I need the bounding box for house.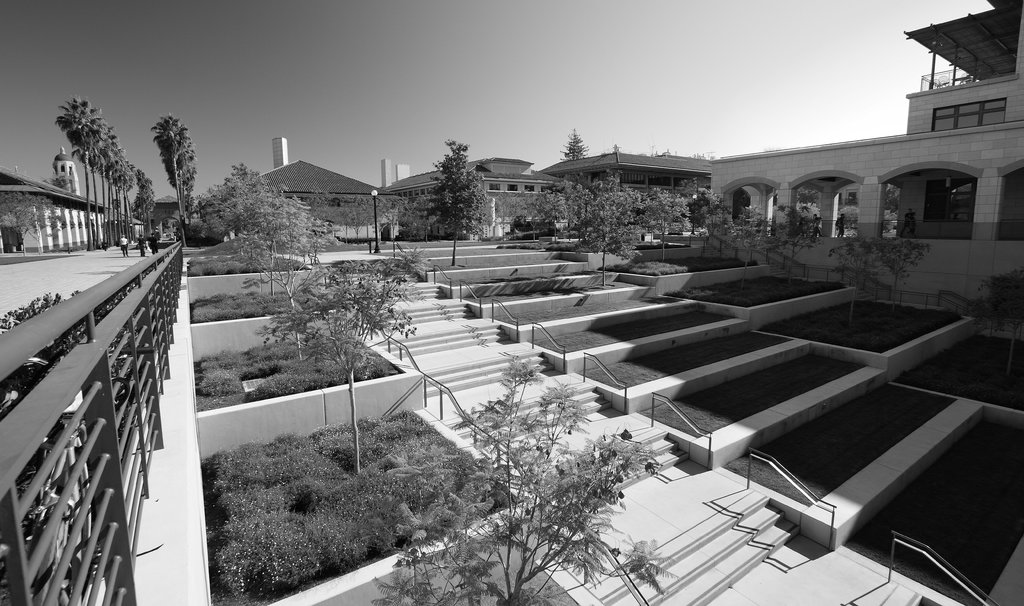
Here it is: crop(258, 136, 384, 225).
